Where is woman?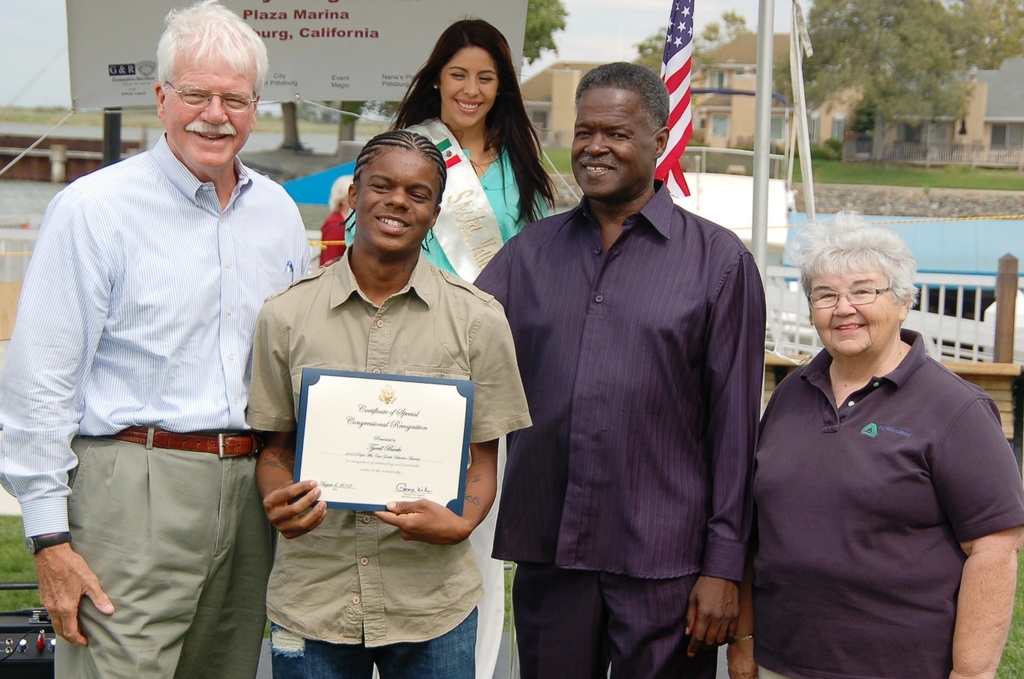
{"left": 740, "top": 214, "right": 1023, "bottom": 678}.
